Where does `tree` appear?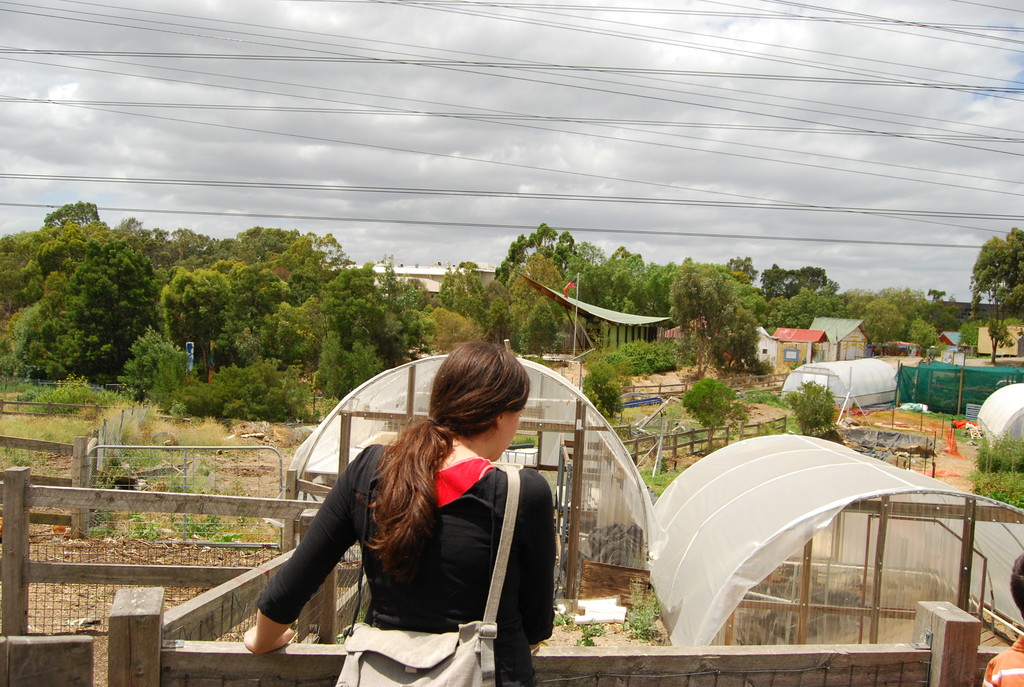
Appears at (left=788, top=377, right=839, bottom=442).
